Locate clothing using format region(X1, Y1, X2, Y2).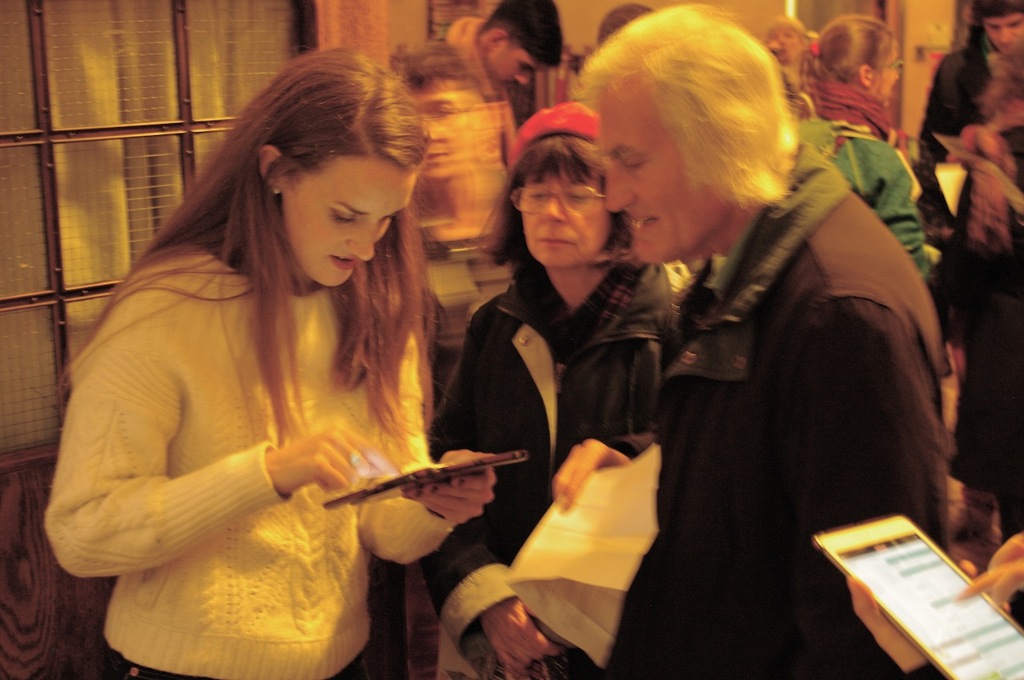
region(54, 244, 466, 679).
